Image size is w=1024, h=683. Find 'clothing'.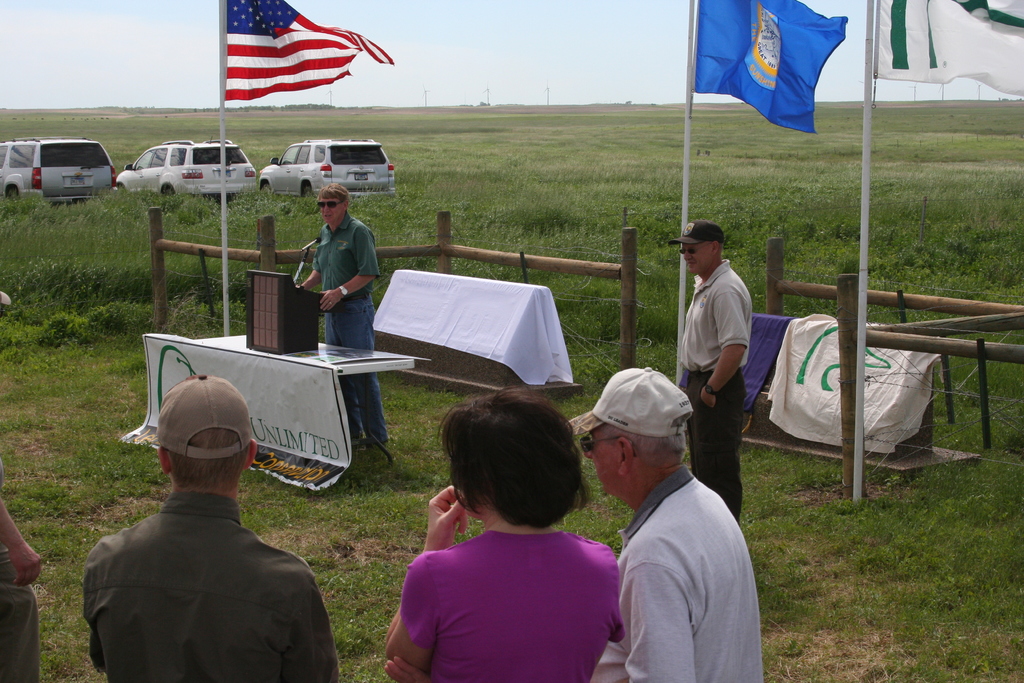
<box>82,491,339,682</box>.
